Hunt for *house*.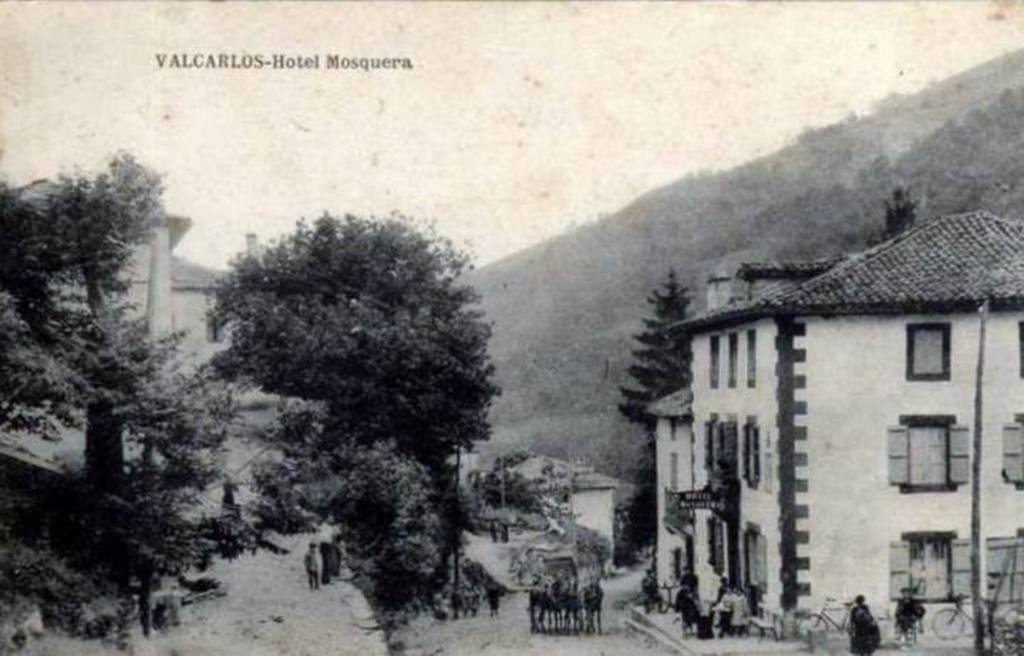
Hunted down at Rect(641, 211, 1020, 642).
